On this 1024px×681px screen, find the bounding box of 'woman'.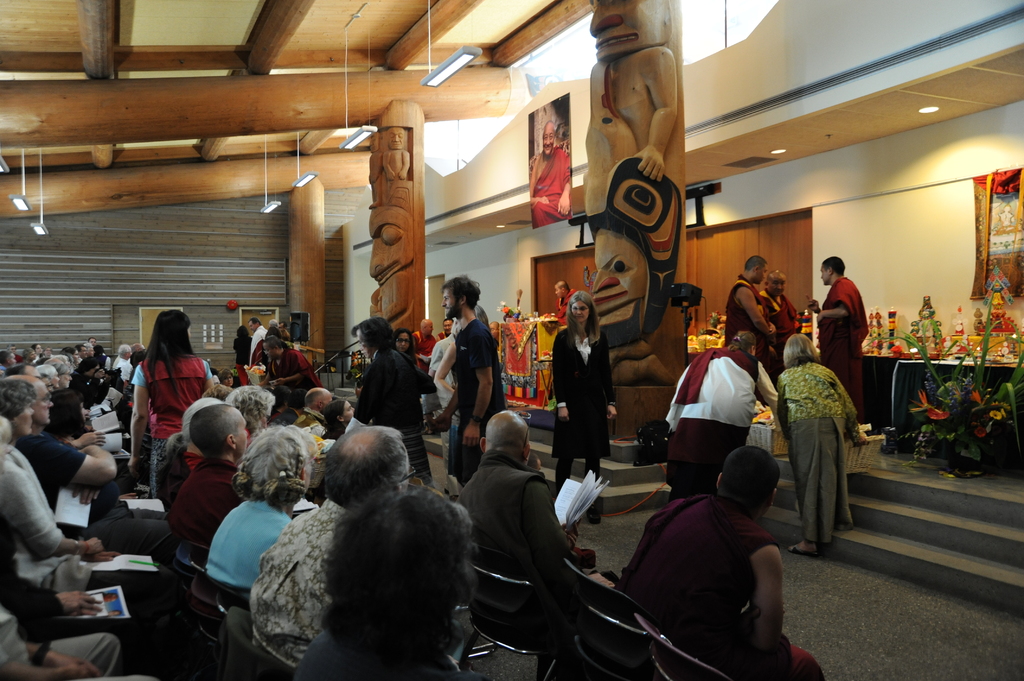
Bounding box: (x1=776, y1=333, x2=872, y2=556).
